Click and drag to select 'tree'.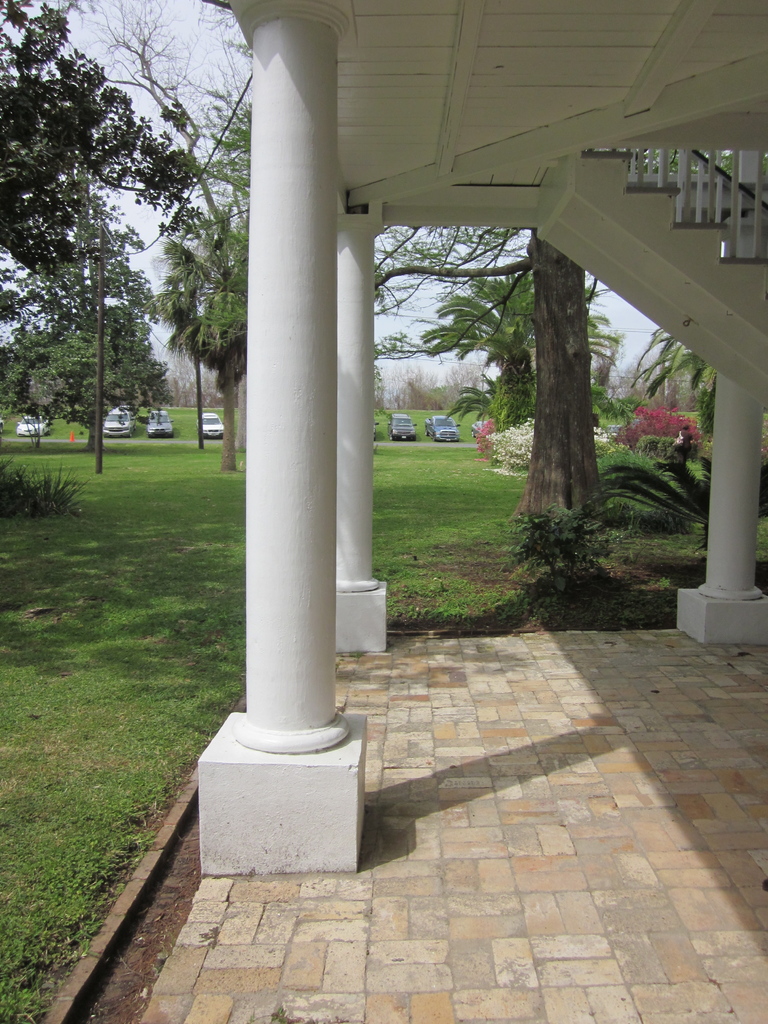
Selection: x1=369 y1=221 x2=705 y2=567.
